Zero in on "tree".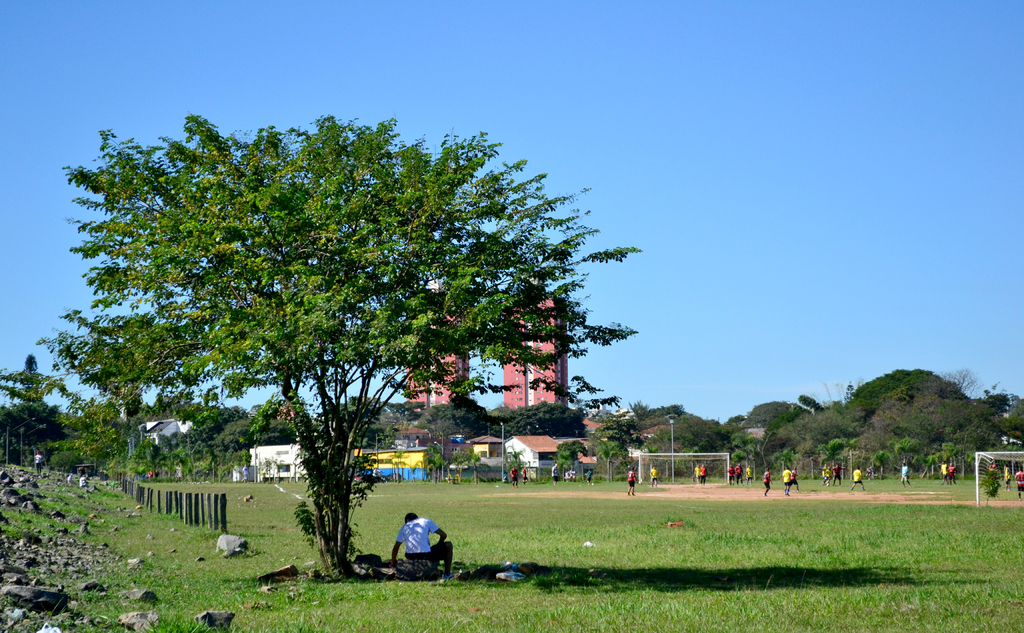
Zeroed in: [left=816, top=432, right=841, bottom=475].
